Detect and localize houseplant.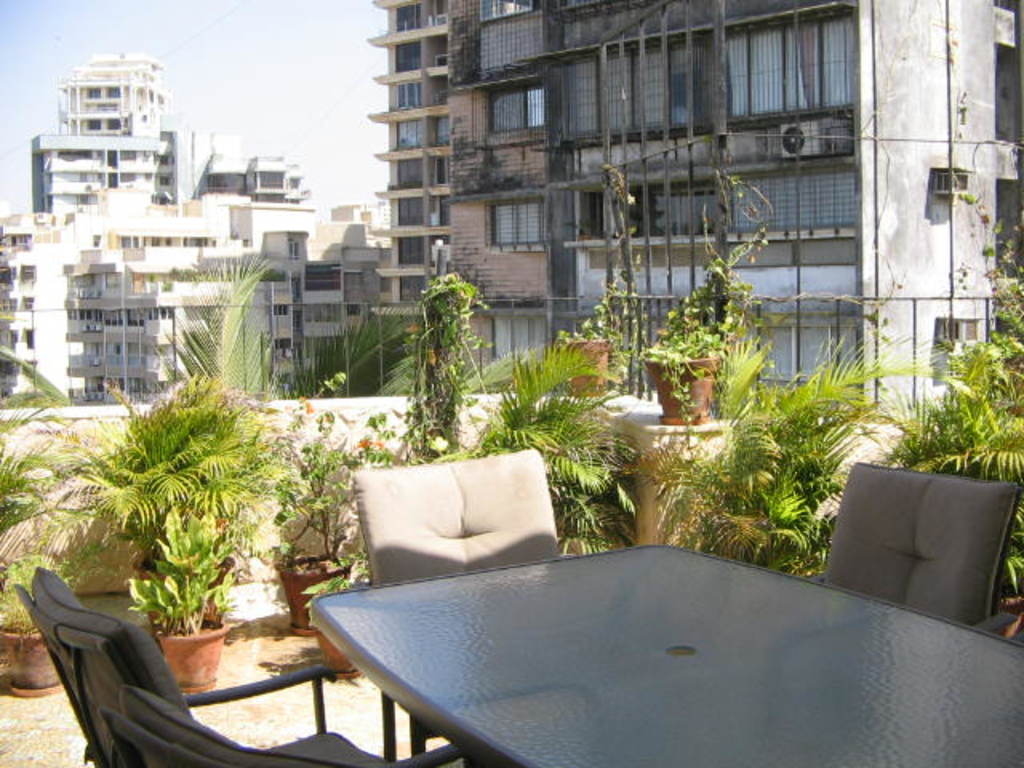
Localized at (left=557, top=258, right=638, bottom=403).
